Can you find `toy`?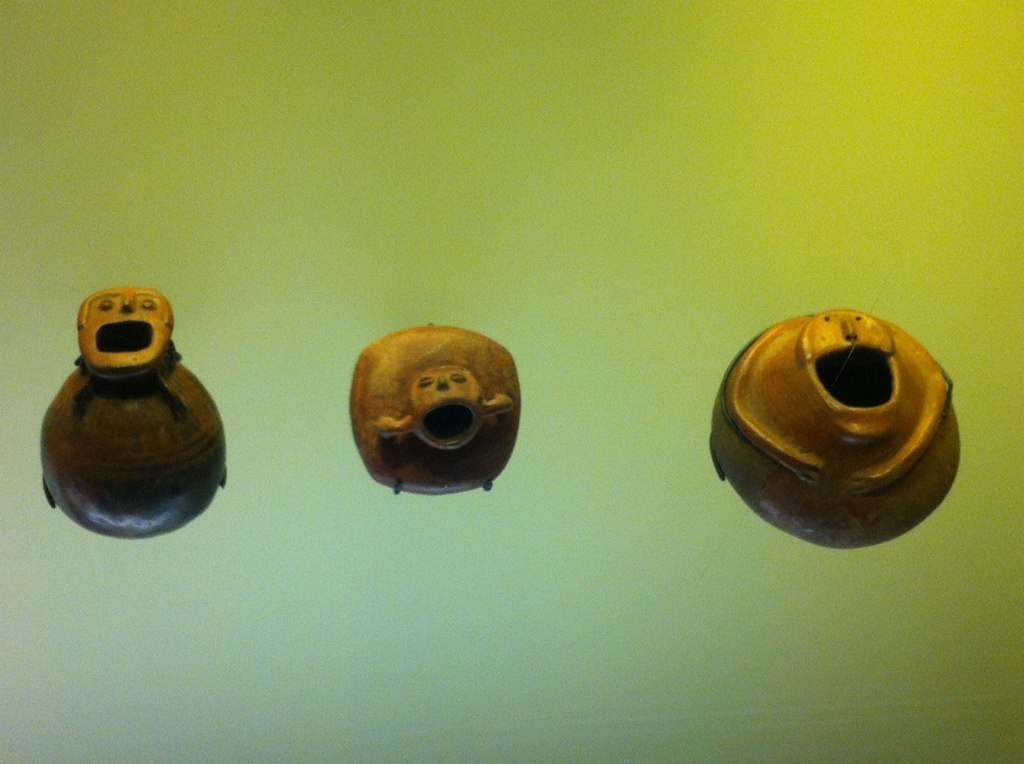
Yes, bounding box: <region>328, 337, 551, 523</region>.
